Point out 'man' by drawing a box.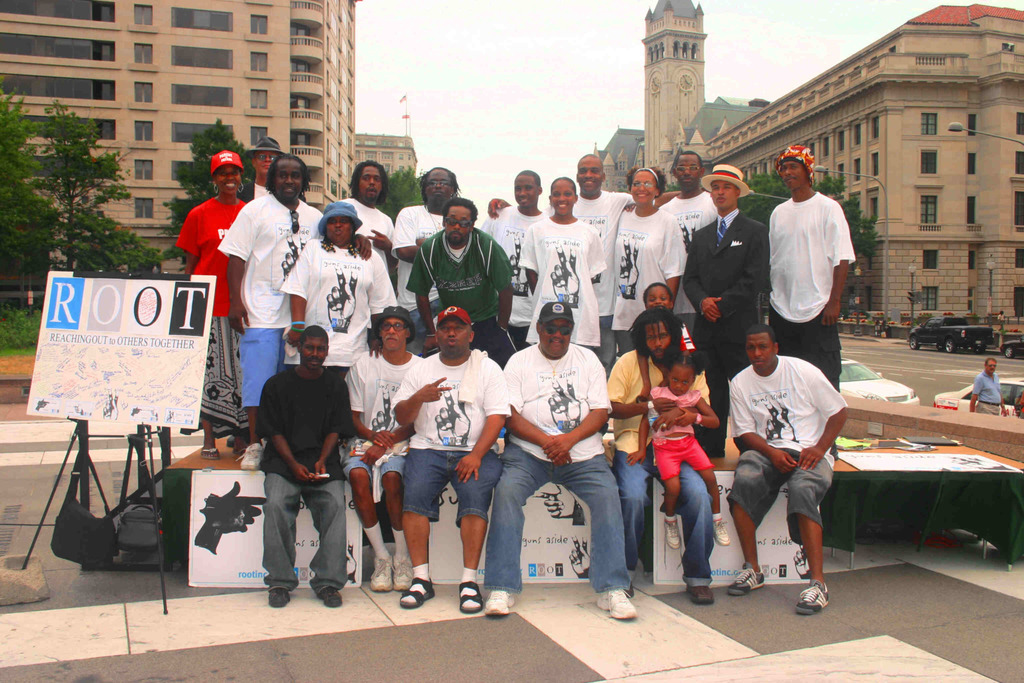
(x1=243, y1=126, x2=292, y2=199).
